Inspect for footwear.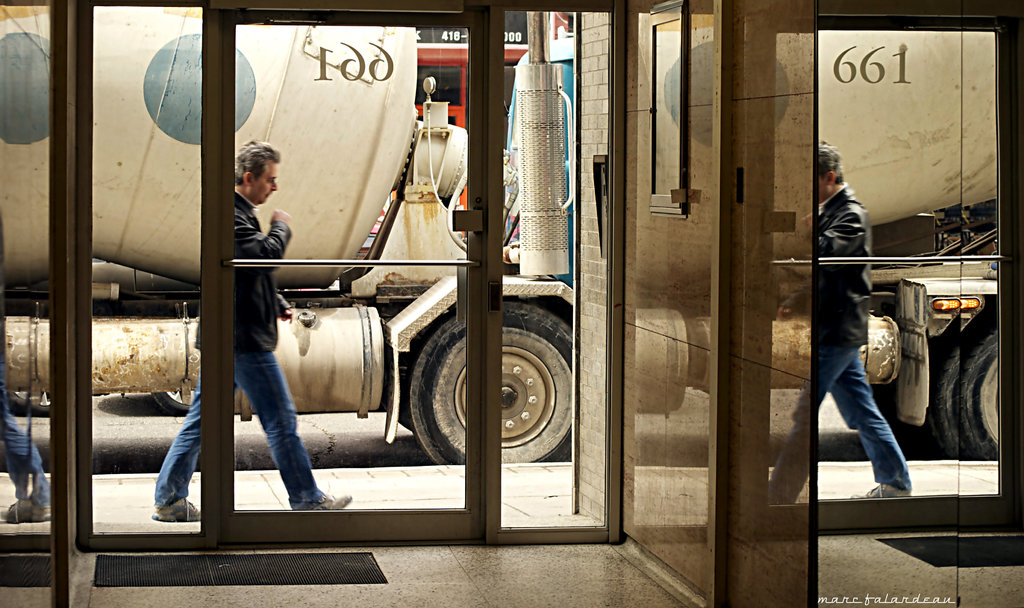
Inspection: <box>298,493,349,513</box>.
